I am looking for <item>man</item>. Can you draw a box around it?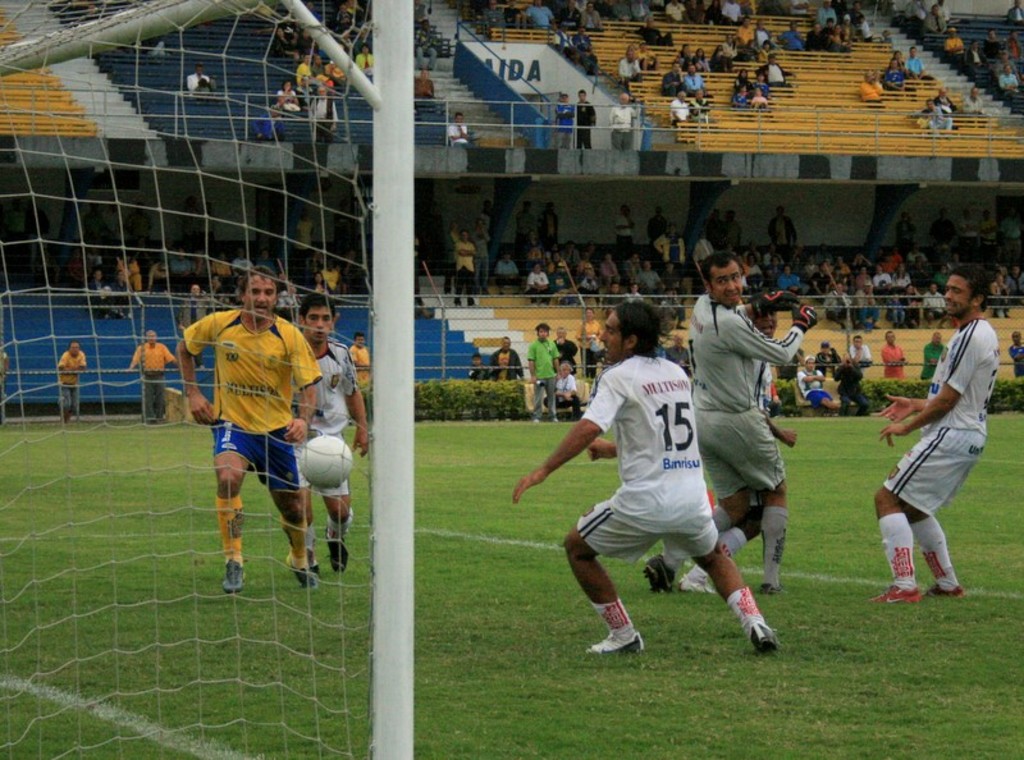
Sure, the bounding box is x1=250, y1=106, x2=285, y2=145.
